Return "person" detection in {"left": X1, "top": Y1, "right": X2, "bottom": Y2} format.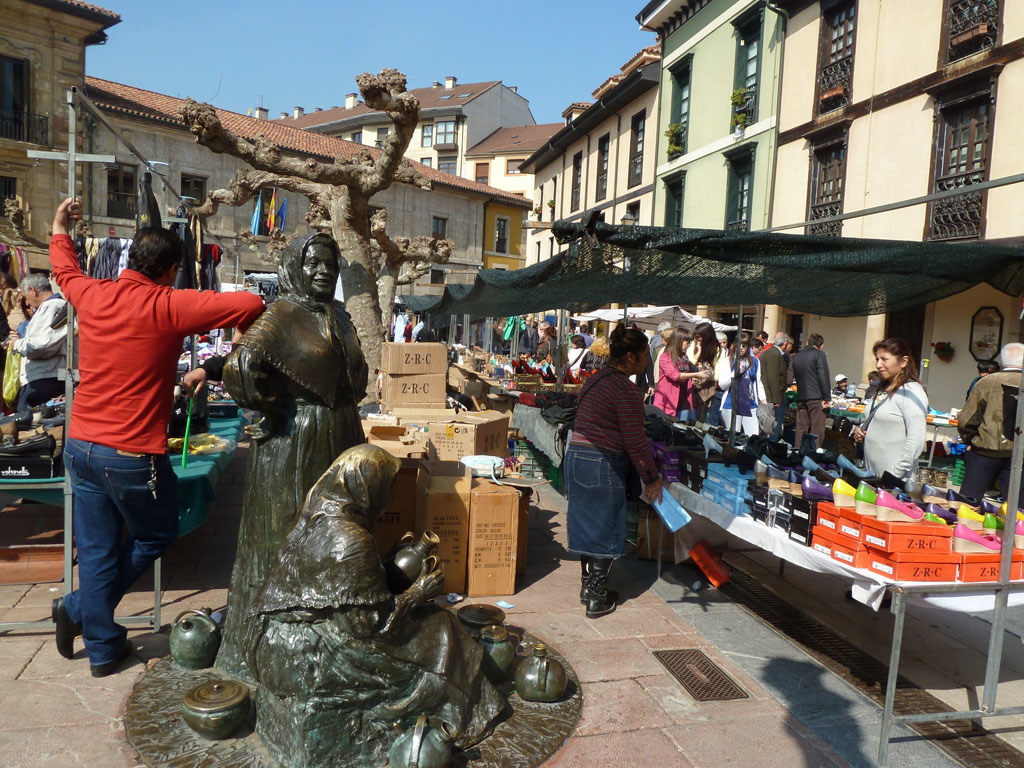
{"left": 218, "top": 229, "right": 371, "bottom": 678}.
